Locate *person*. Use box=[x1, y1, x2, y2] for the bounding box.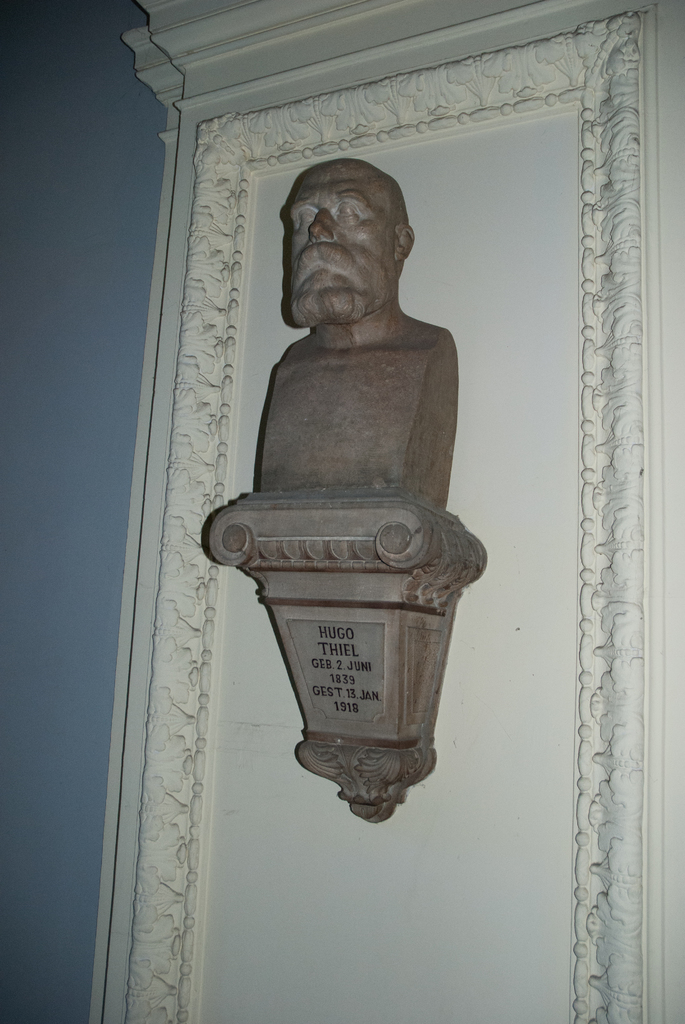
box=[255, 157, 462, 508].
